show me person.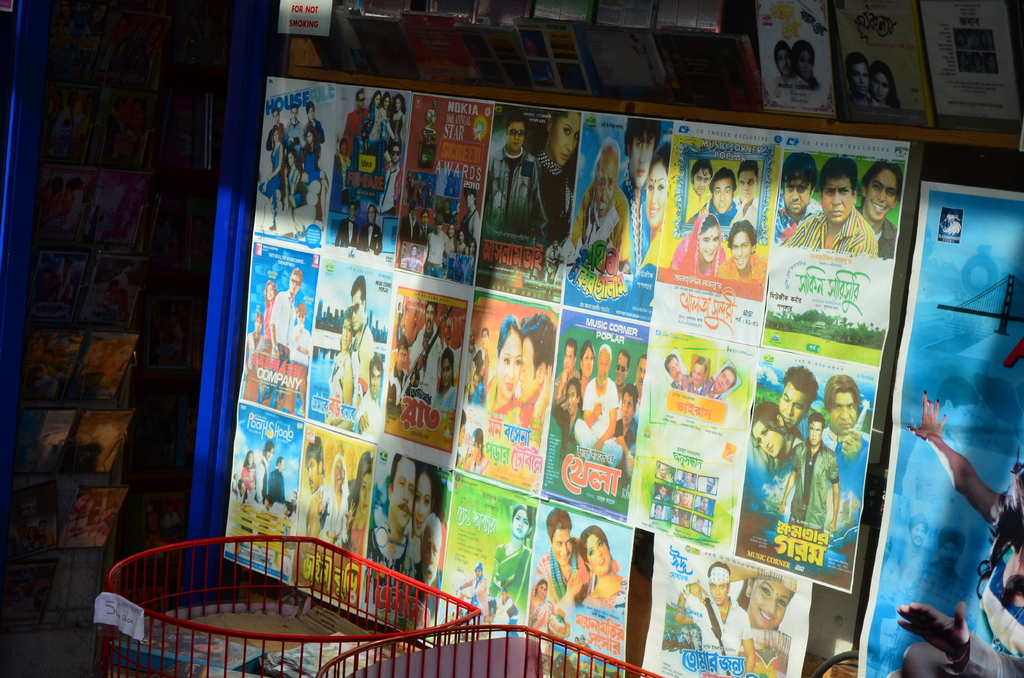
person is here: 532 108 576 242.
